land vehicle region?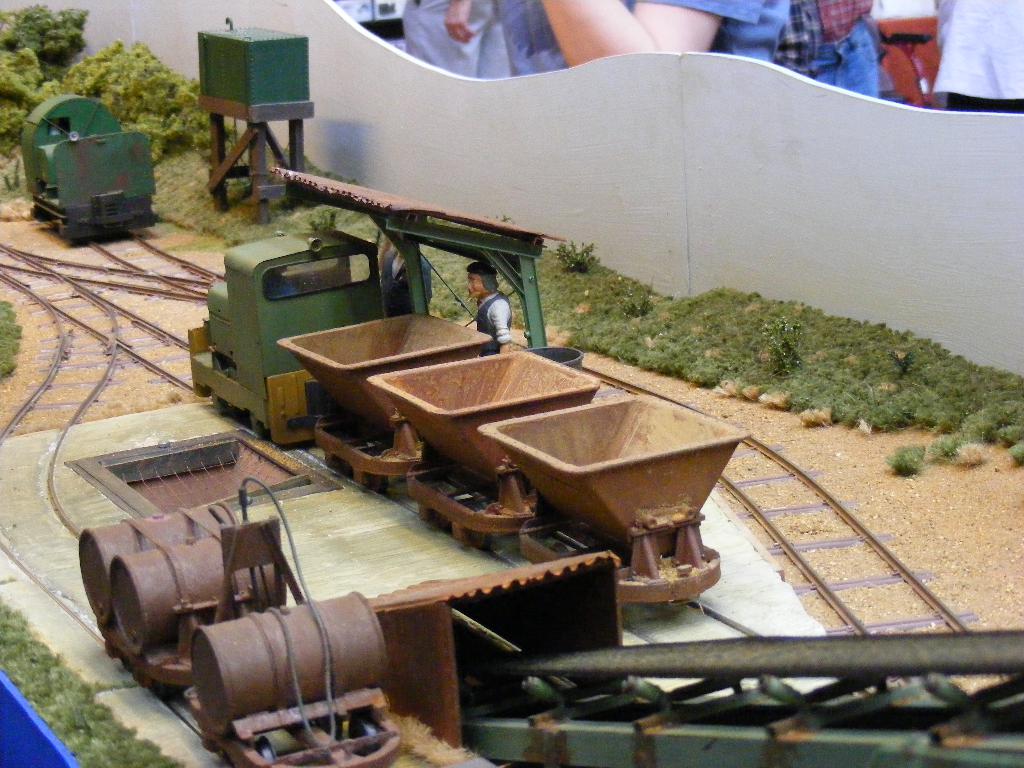
(191, 230, 752, 611)
